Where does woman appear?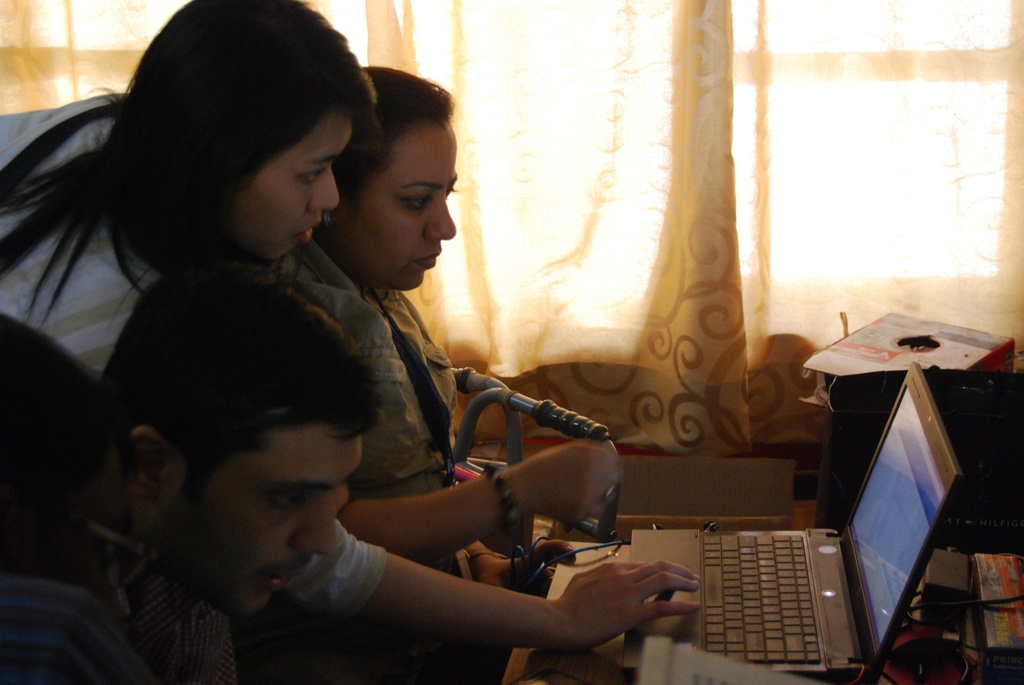
Appears at BBox(0, 0, 383, 380).
